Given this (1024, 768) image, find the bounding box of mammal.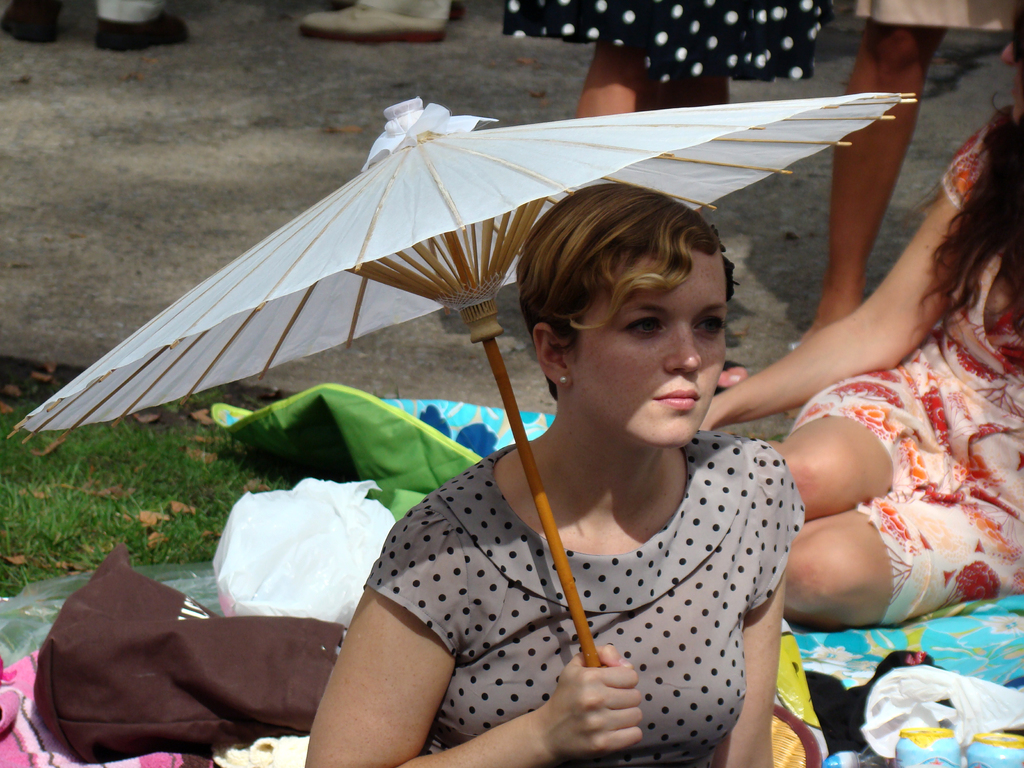
689:0:1023:637.
